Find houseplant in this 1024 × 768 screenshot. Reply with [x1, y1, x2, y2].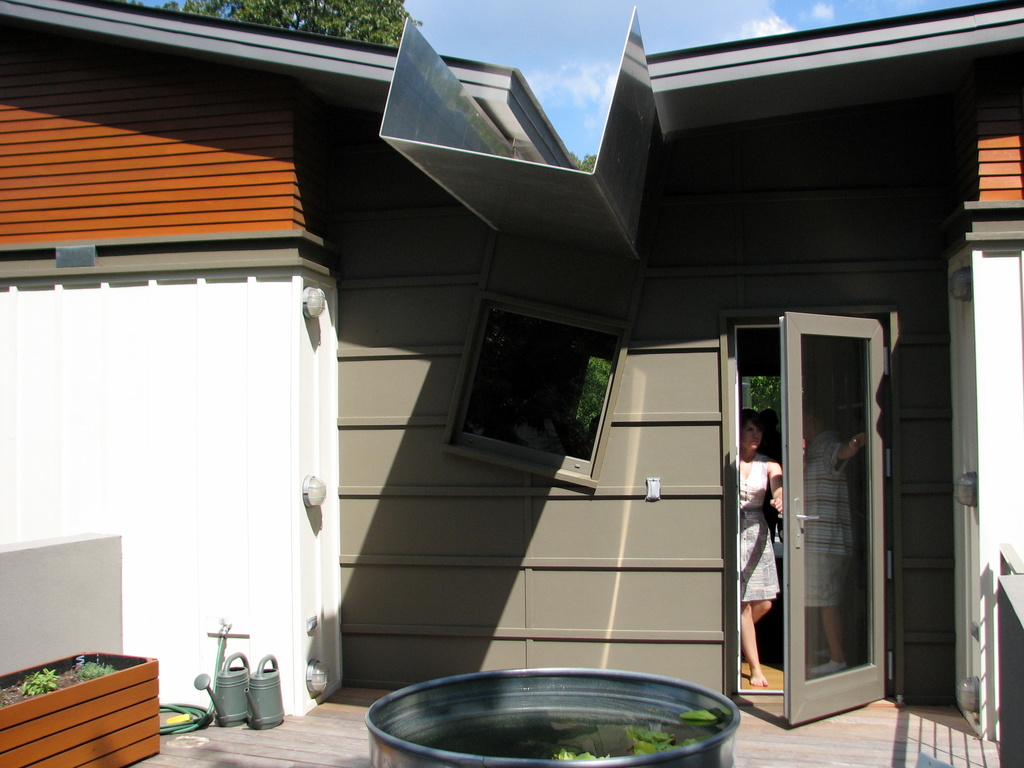
[0, 641, 158, 767].
